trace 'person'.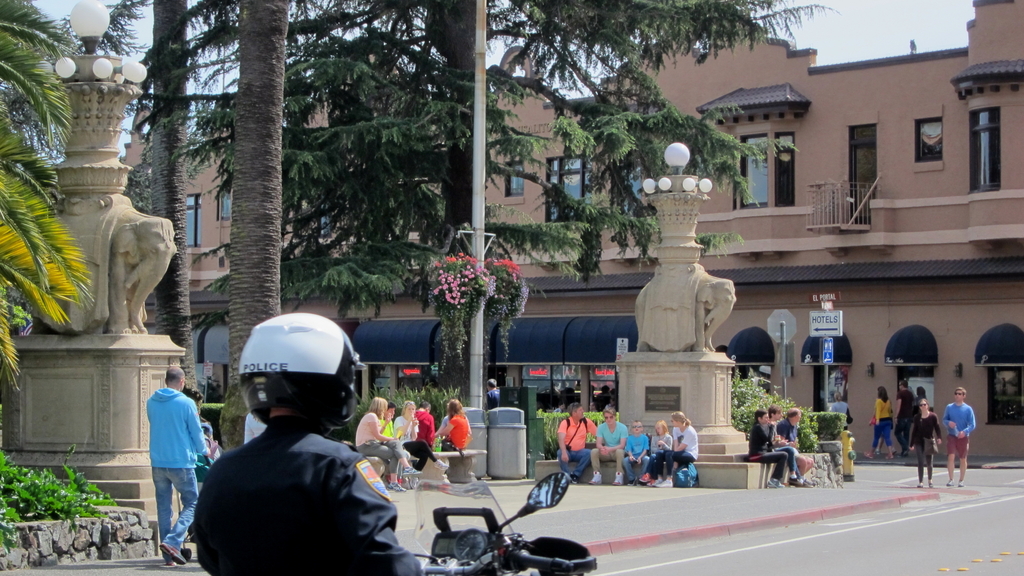
Traced to bbox=[580, 404, 627, 488].
